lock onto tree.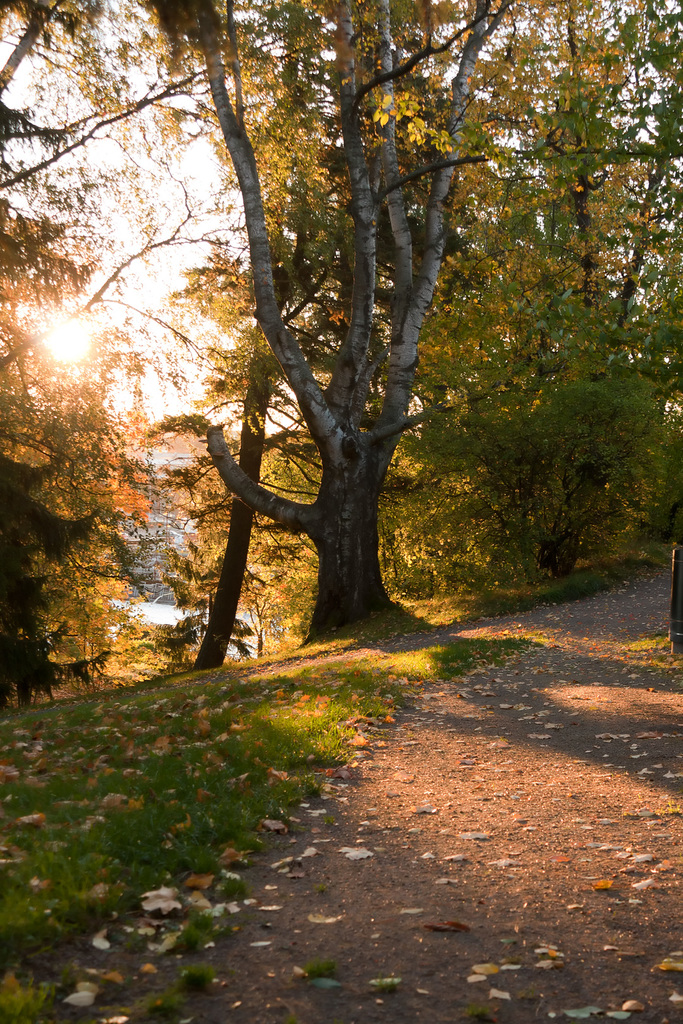
Locked: detection(97, 13, 627, 672).
